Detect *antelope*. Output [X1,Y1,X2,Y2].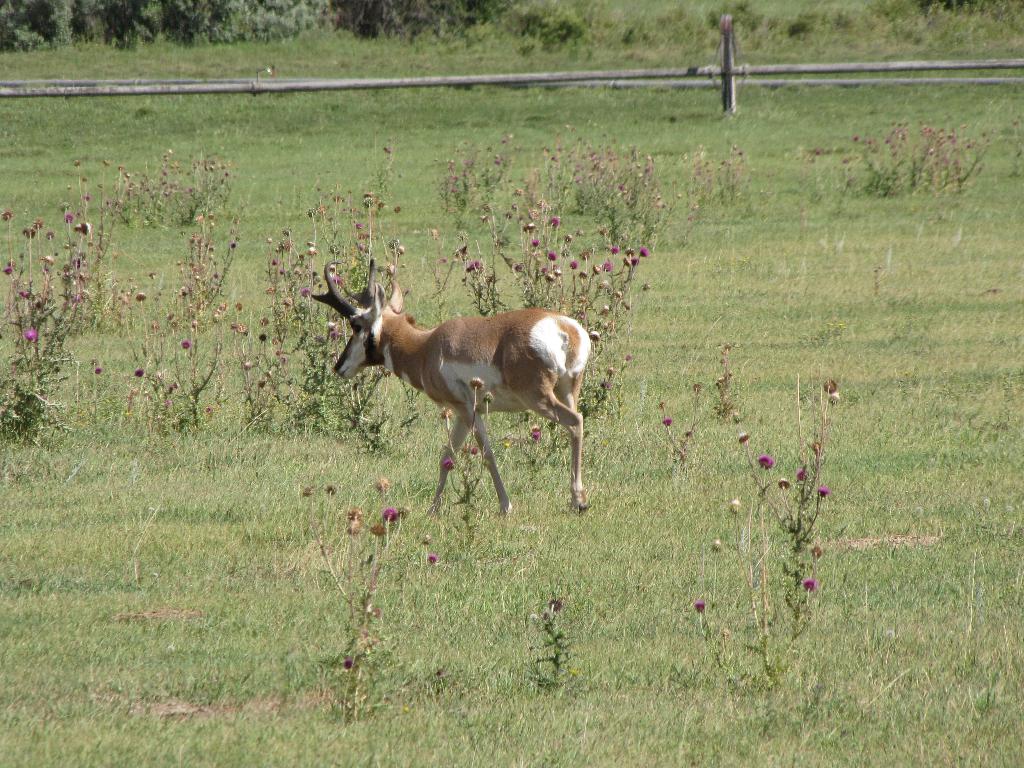
[310,257,591,516].
